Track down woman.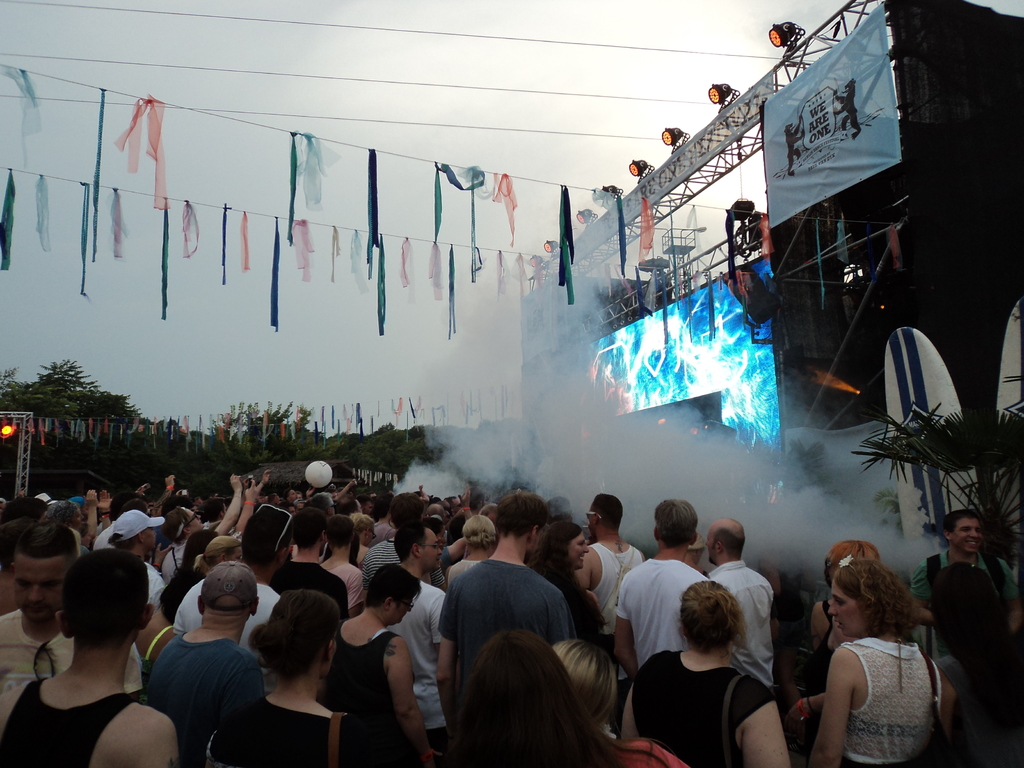
Tracked to detection(527, 516, 609, 651).
